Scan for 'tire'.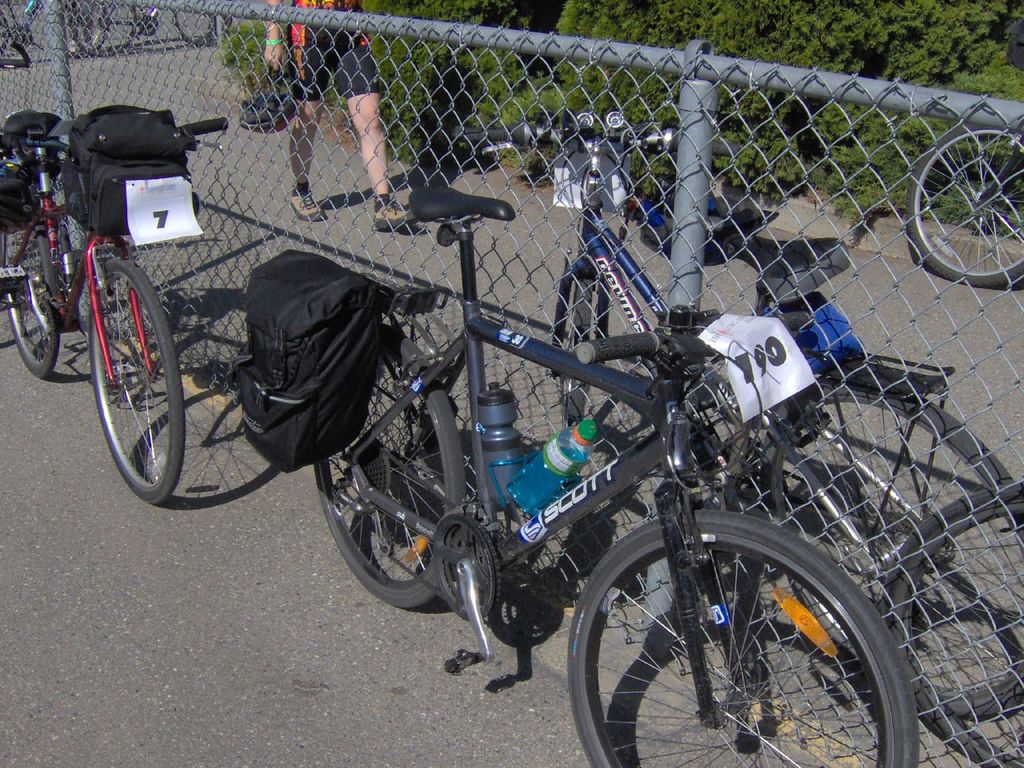
Scan result: locate(551, 261, 602, 437).
